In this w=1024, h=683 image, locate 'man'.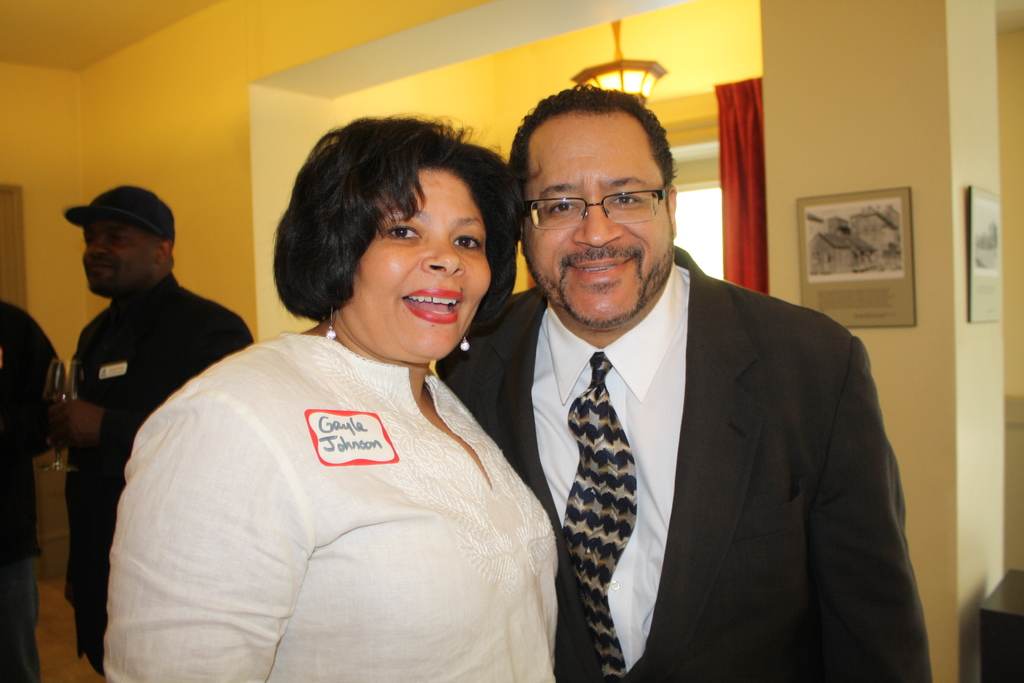
Bounding box: Rect(0, 297, 71, 682).
